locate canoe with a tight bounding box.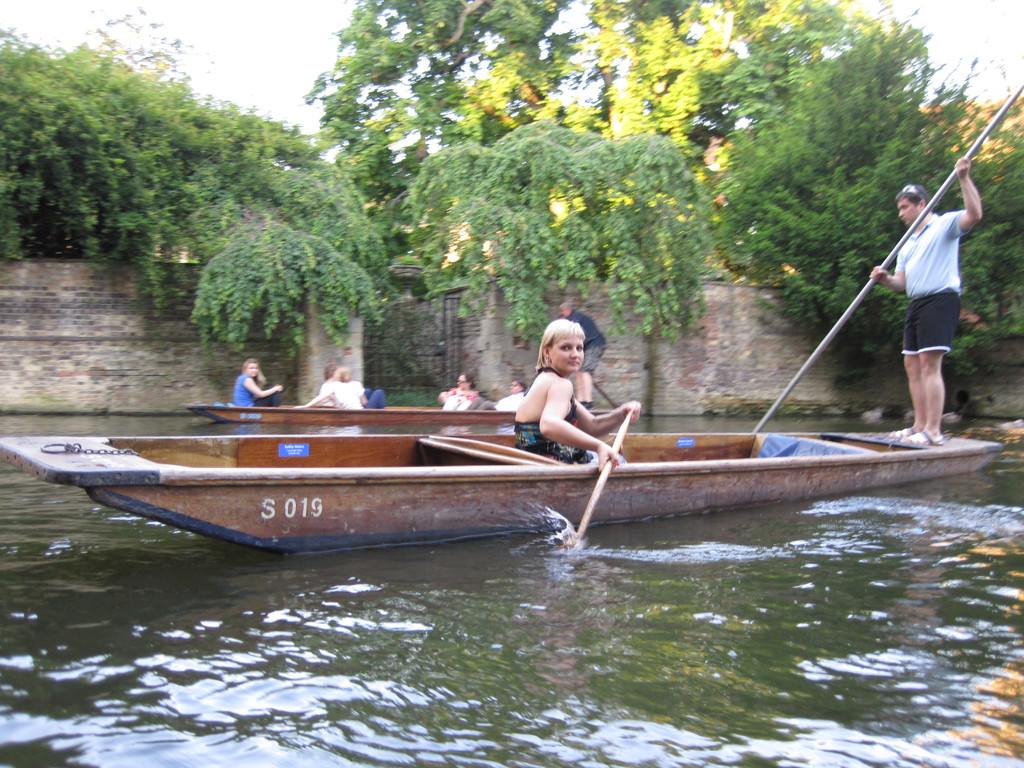
(left=0, top=429, right=995, bottom=565).
